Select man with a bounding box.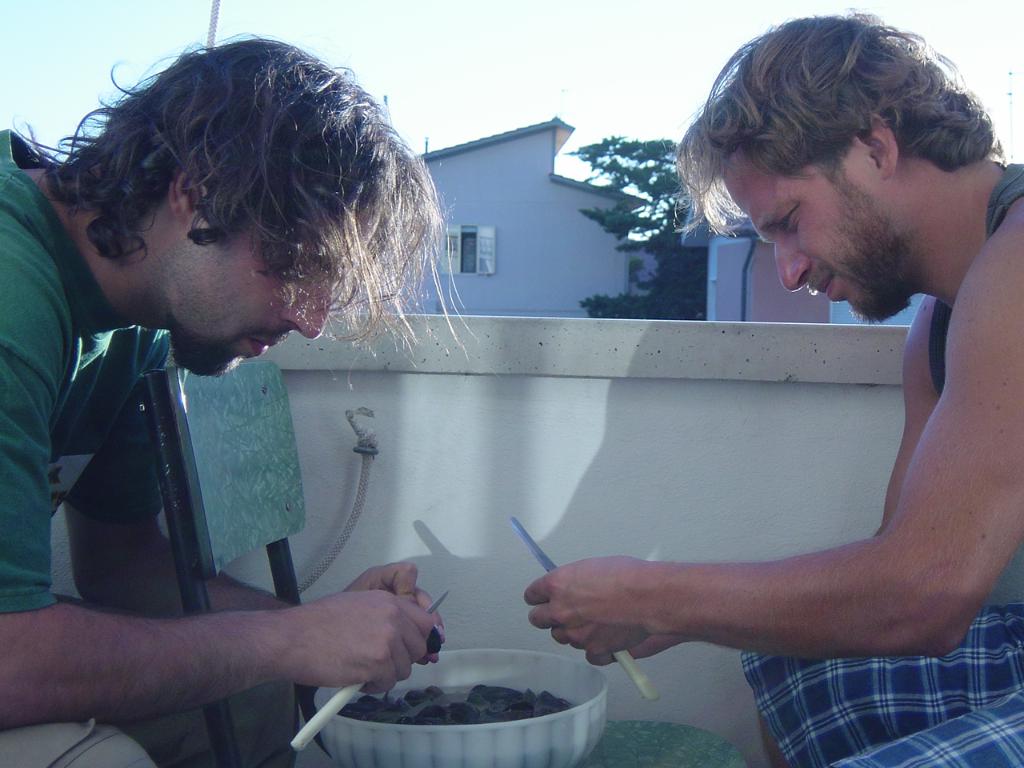
[0,33,477,767].
